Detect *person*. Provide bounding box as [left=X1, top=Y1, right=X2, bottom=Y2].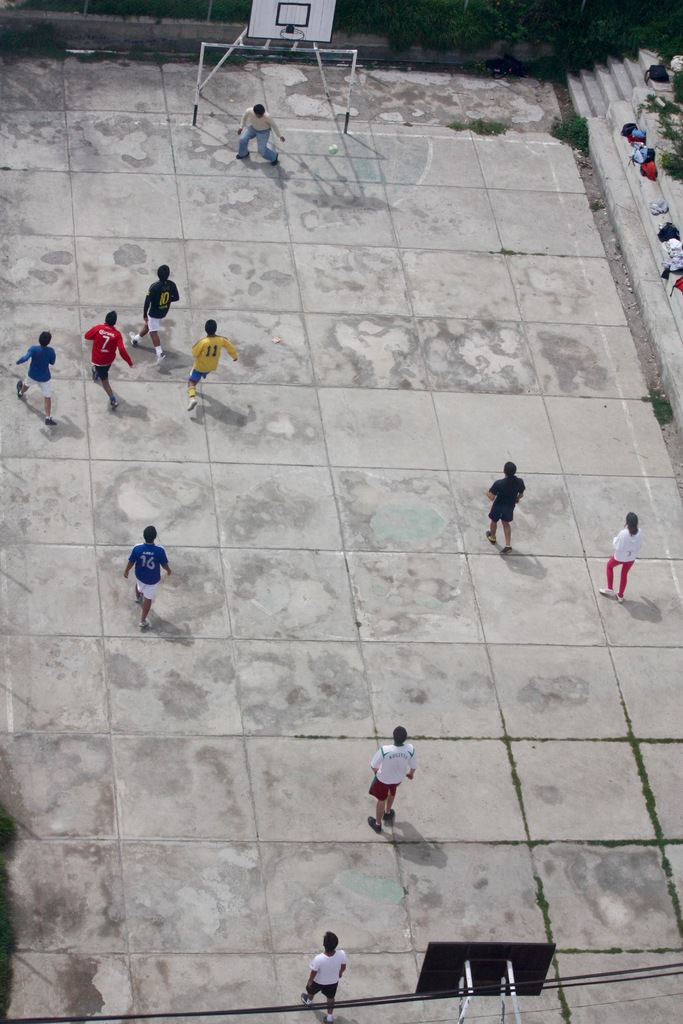
[left=78, top=311, right=137, bottom=409].
